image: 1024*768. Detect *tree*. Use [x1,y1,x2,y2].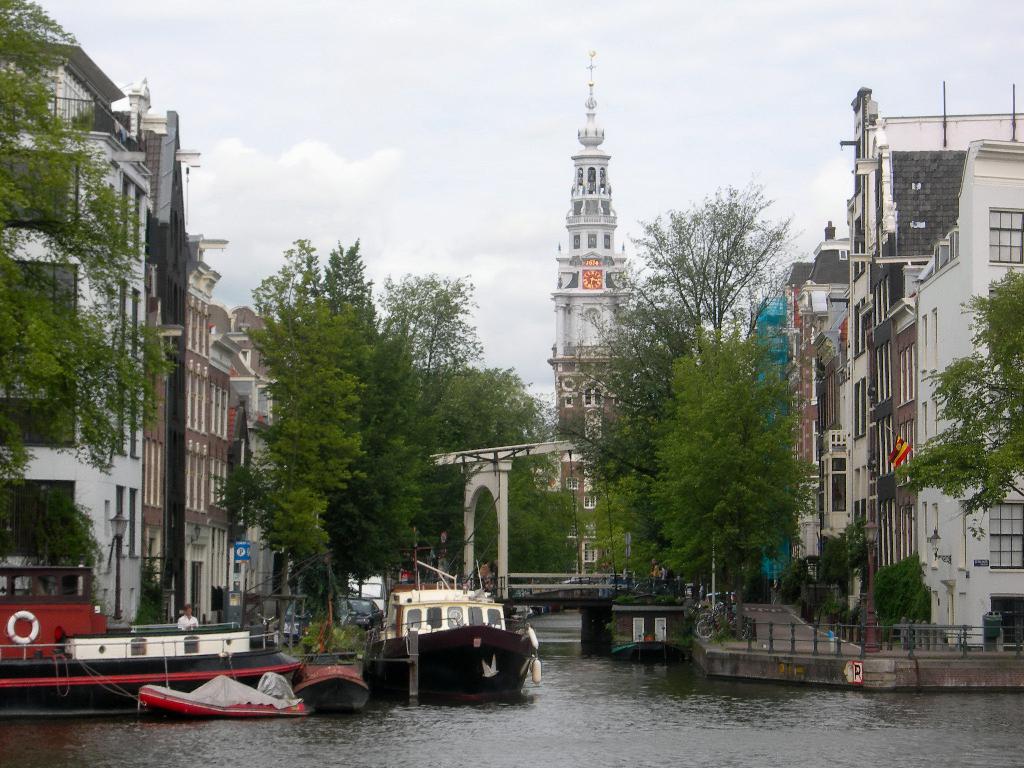
[556,166,811,511].
